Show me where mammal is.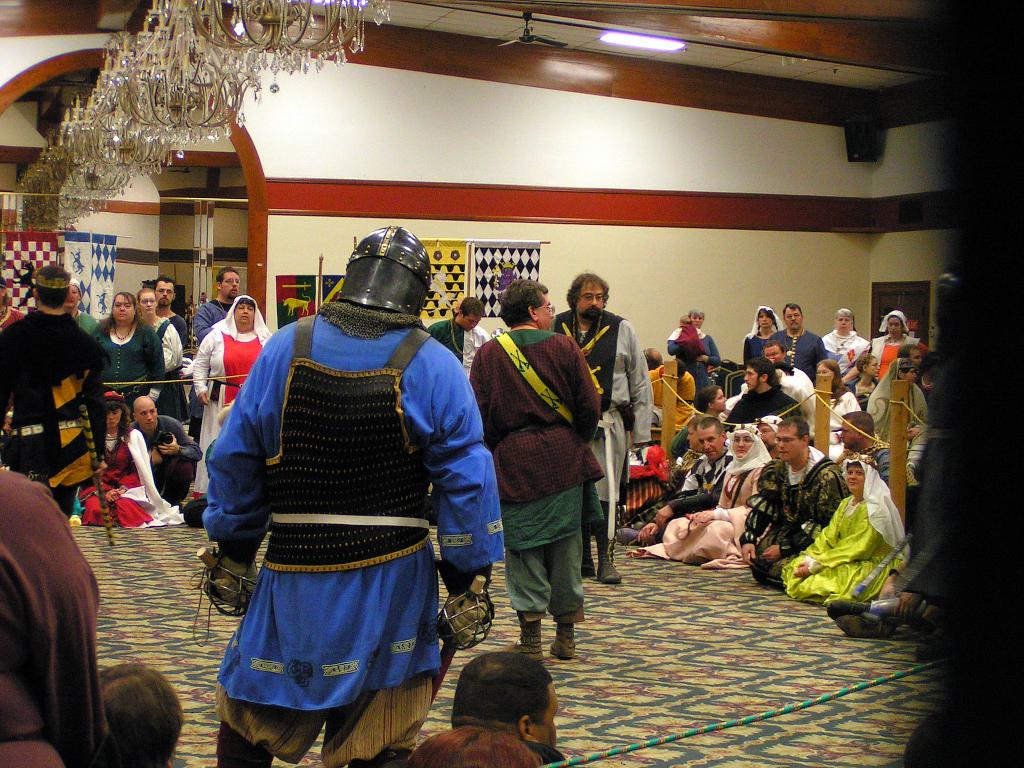
mammal is at <bbox>454, 648, 577, 767</bbox>.
